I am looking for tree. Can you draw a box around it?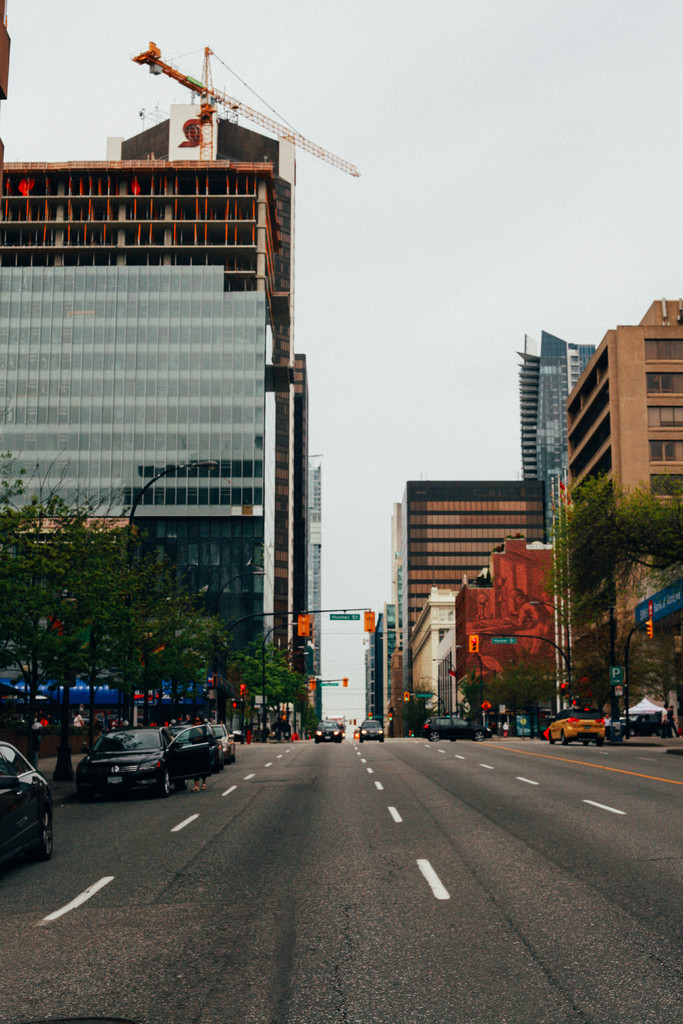
Sure, the bounding box is 272 647 337 742.
